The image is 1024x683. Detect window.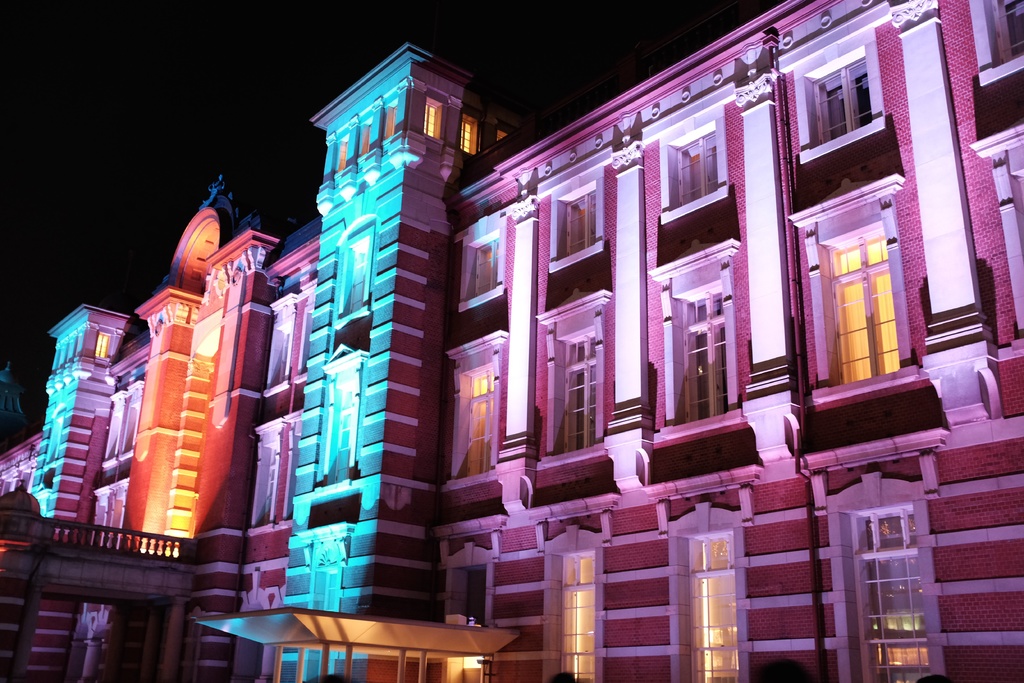
Detection: Rect(454, 203, 515, 308).
